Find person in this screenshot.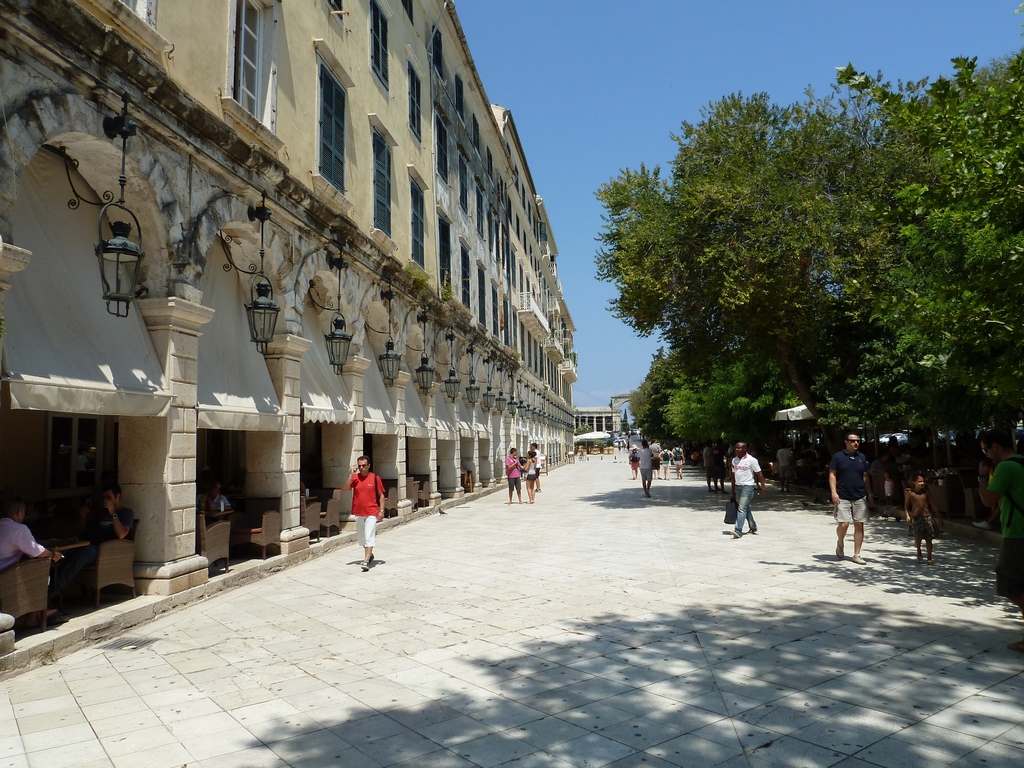
The bounding box for person is (left=52, top=477, right=128, bottom=602).
